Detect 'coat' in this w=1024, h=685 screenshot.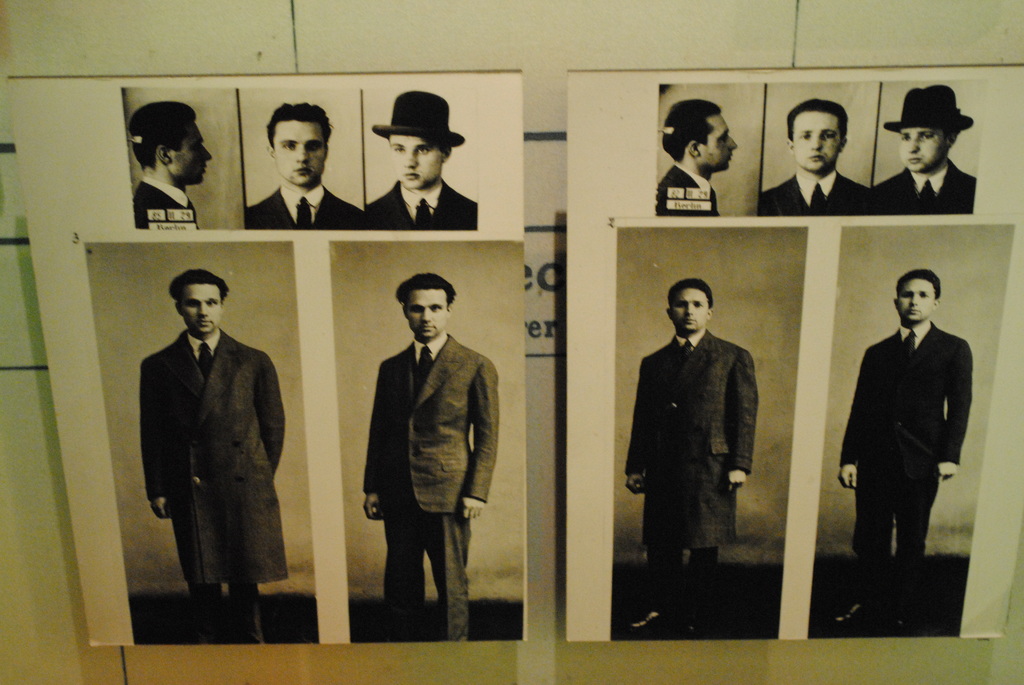
Detection: [844,320,972,494].
